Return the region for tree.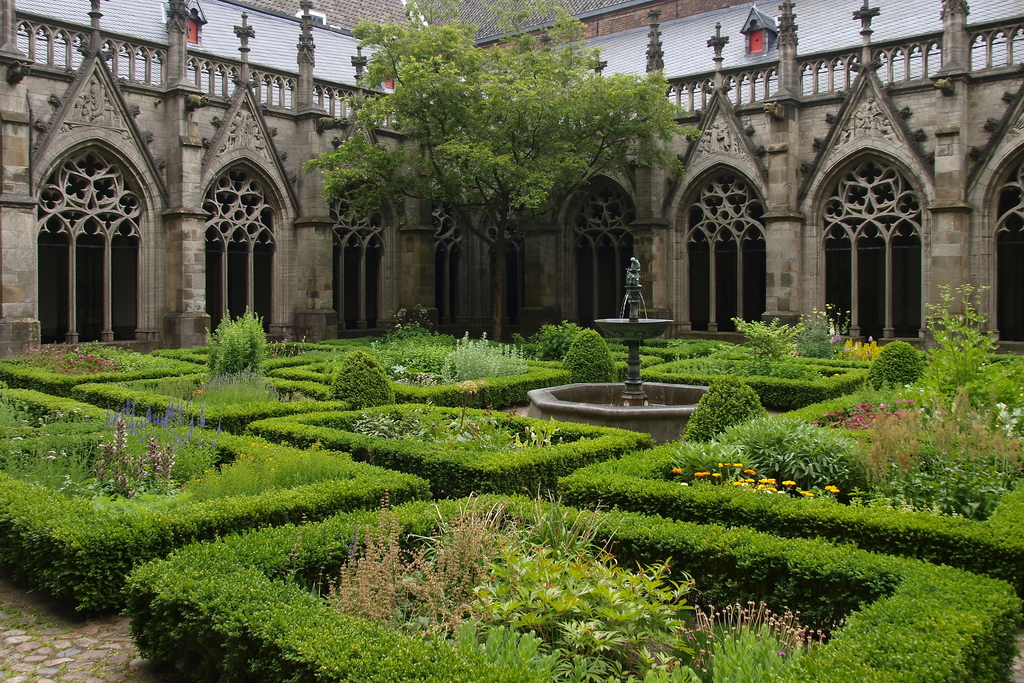
x1=300 y1=0 x2=708 y2=338.
